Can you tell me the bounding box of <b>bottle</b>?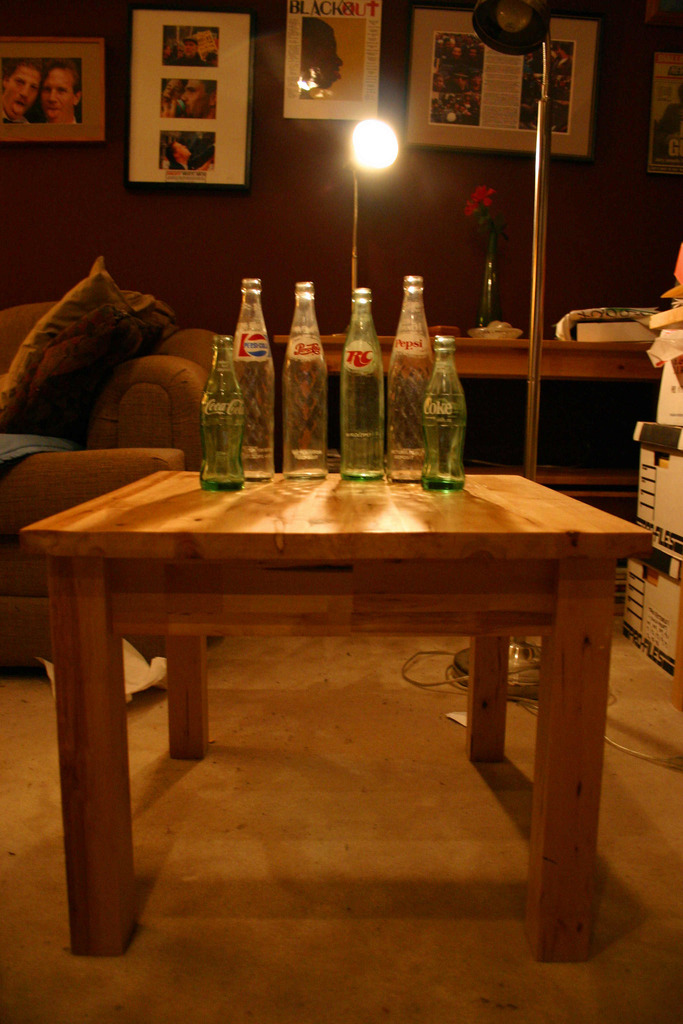
230/275/272/474.
